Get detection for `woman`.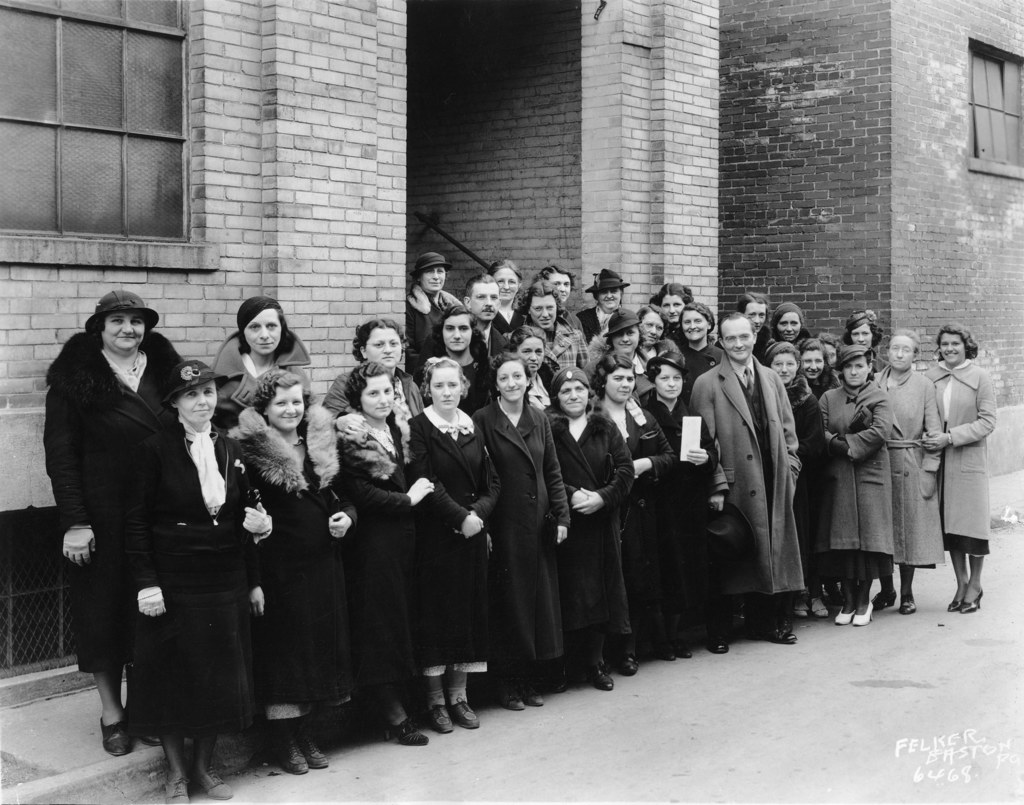
Detection: detection(574, 264, 636, 343).
